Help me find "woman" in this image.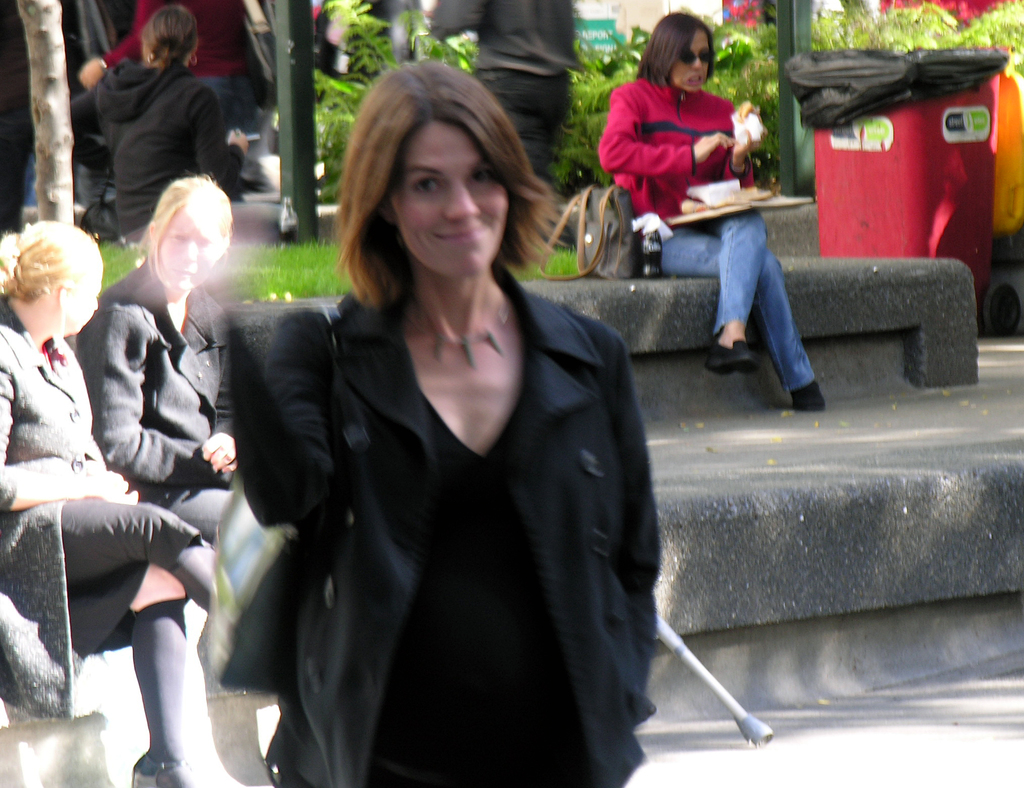
Found it: detection(207, 70, 646, 787).
